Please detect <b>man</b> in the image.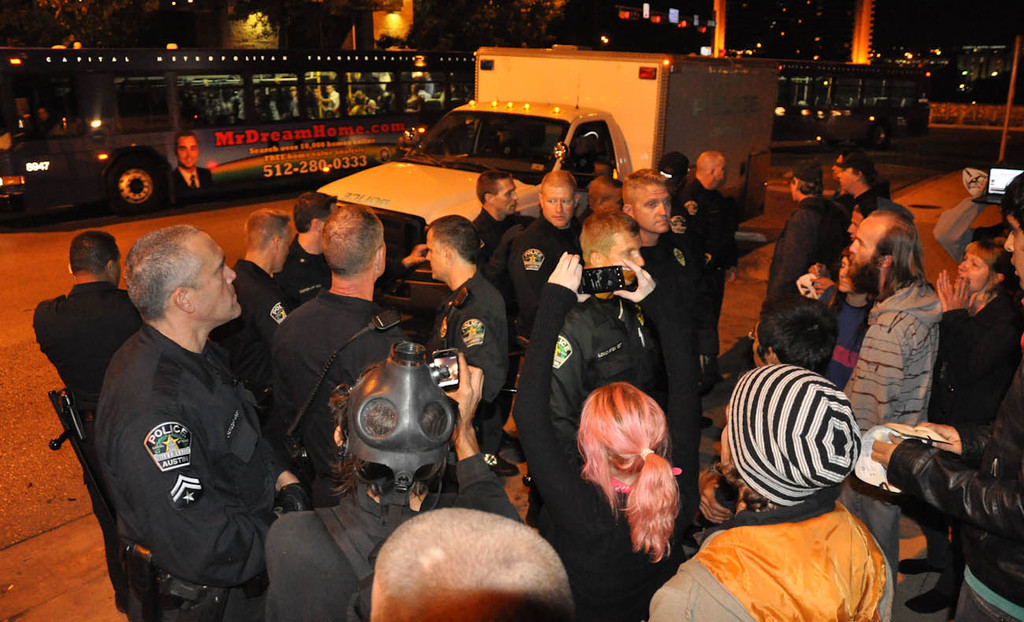
[left=621, top=168, right=698, bottom=526].
